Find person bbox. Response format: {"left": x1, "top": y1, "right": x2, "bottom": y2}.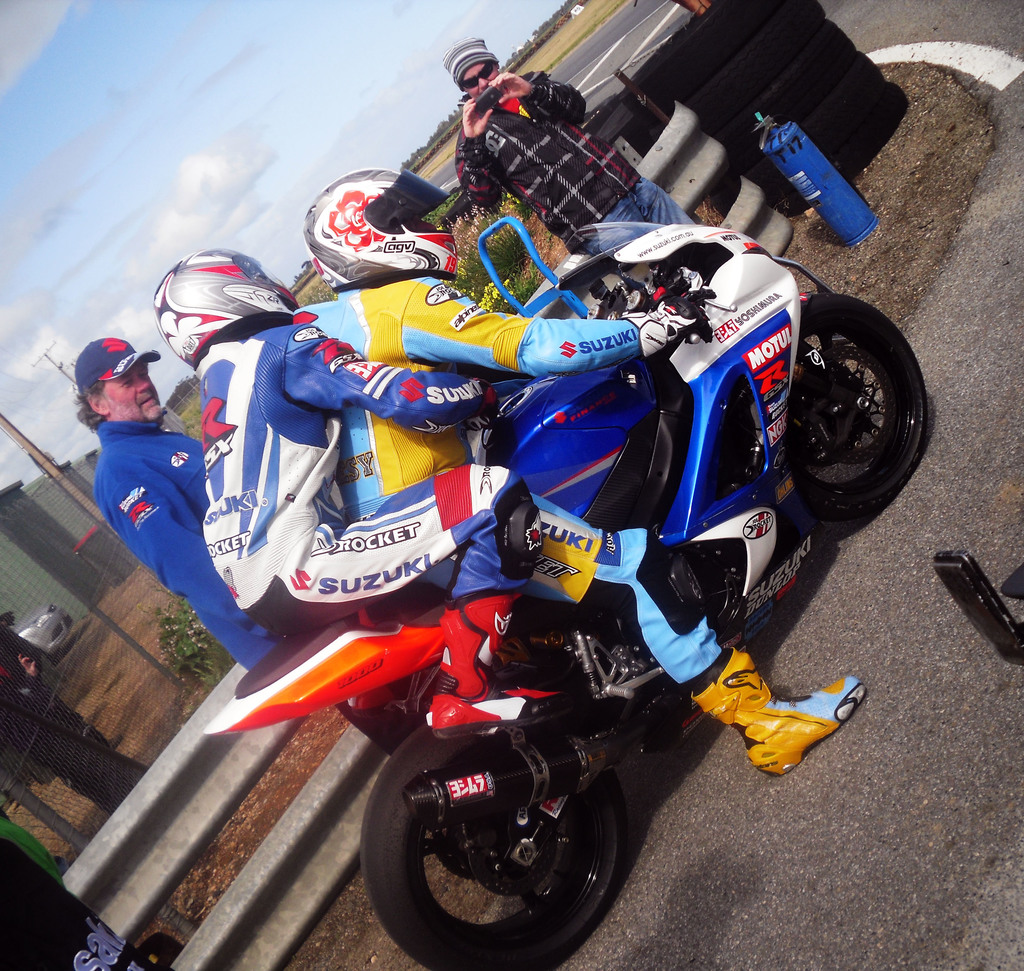
{"left": 451, "top": 42, "right": 701, "bottom": 225}.
